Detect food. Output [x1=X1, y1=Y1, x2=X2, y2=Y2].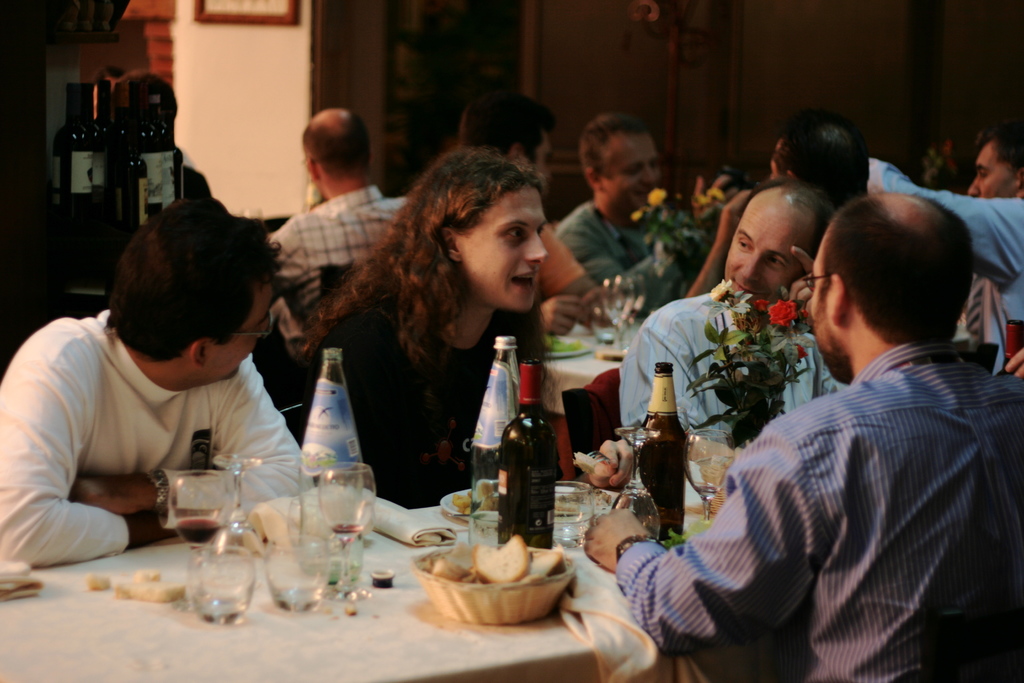
[x1=84, y1=572, x2=188, y2=604].
